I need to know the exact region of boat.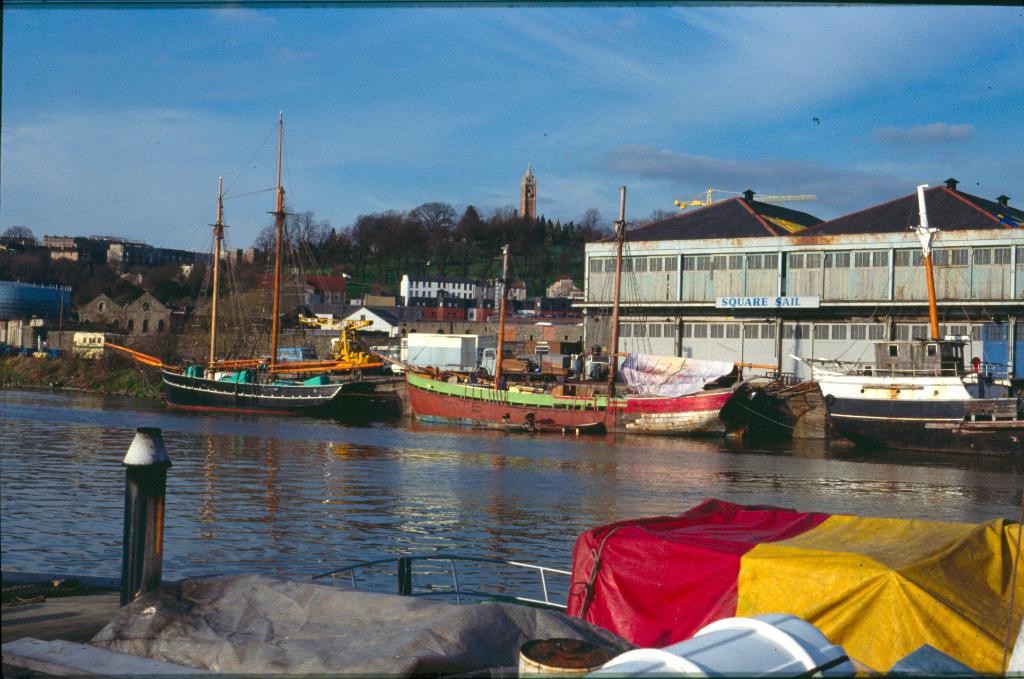
Region: x1=612 y1=379 x2=835 y2=442.
